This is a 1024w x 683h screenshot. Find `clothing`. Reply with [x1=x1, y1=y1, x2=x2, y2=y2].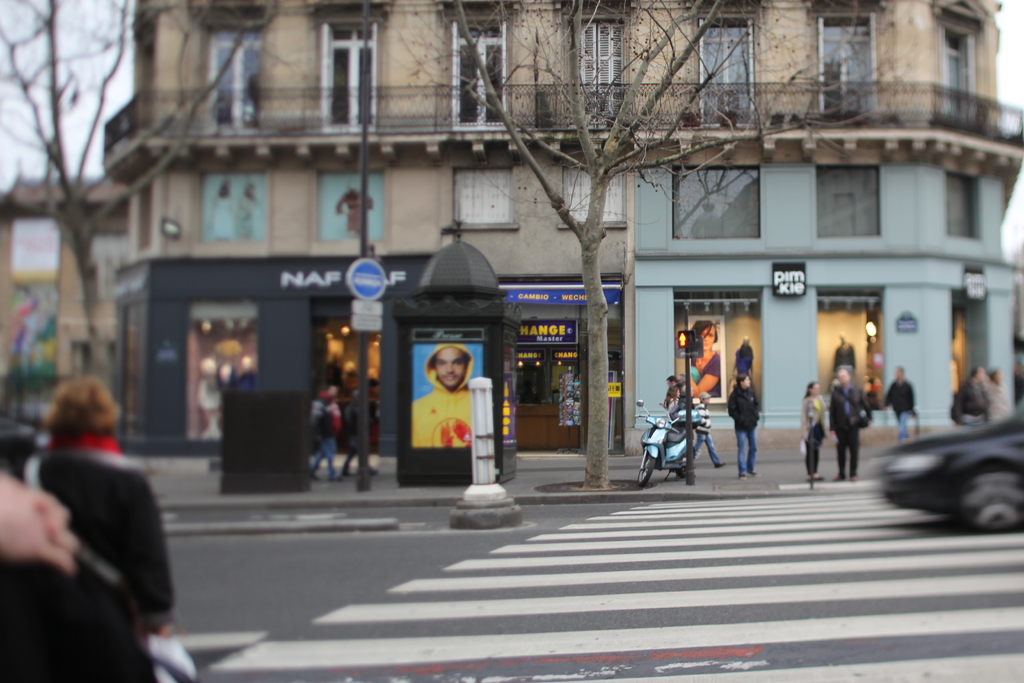
[x1=0, y1=536, x2=160, y2=682].
